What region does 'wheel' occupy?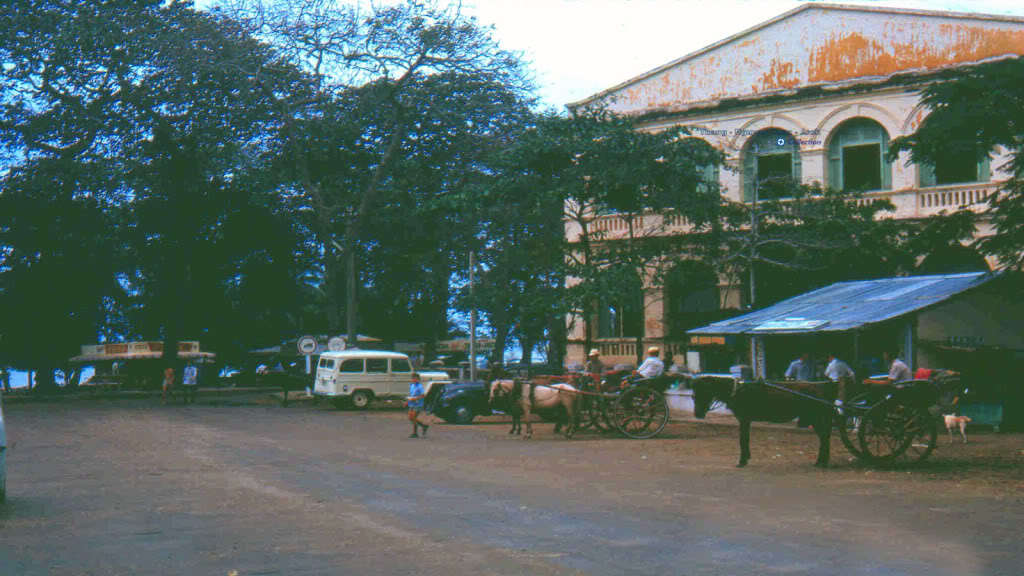
857 397 939 469.
